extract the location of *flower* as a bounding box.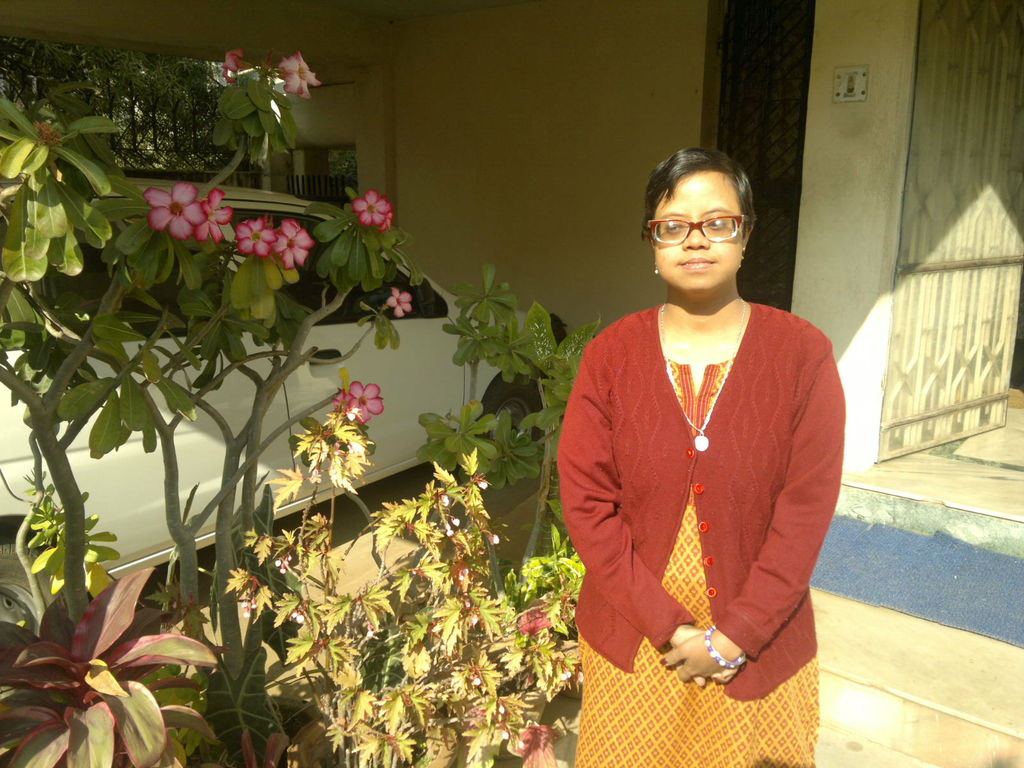
(31, 122, 62, 147).
